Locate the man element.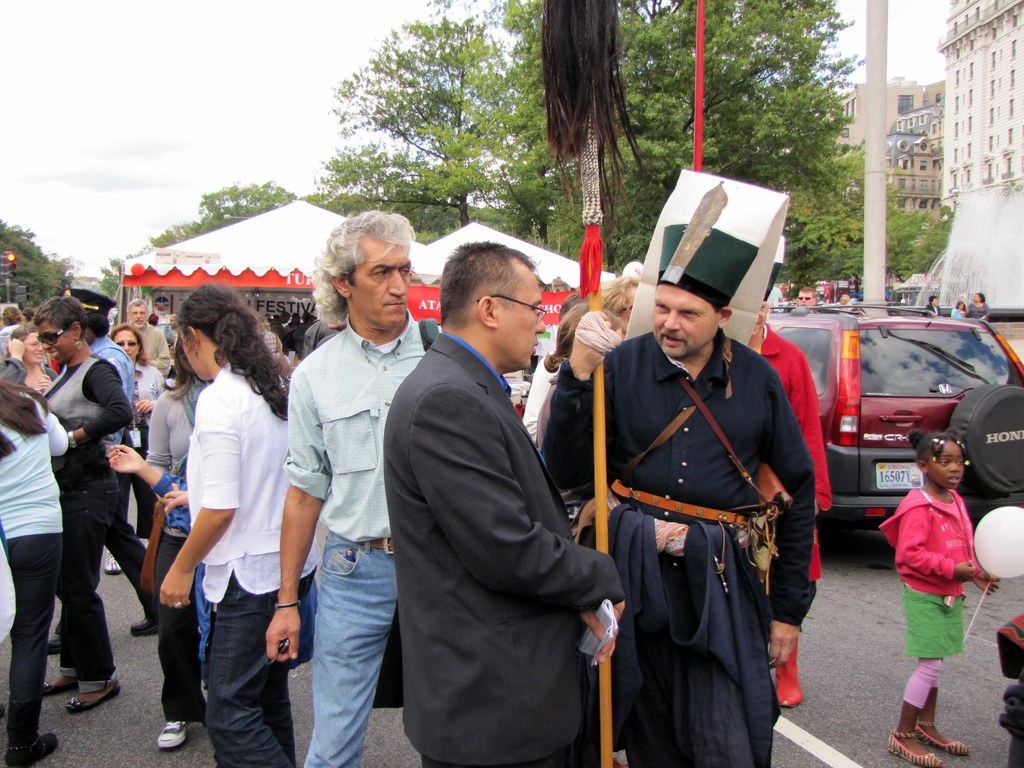
Element bbox: locate(127, 298, 171, 373).
